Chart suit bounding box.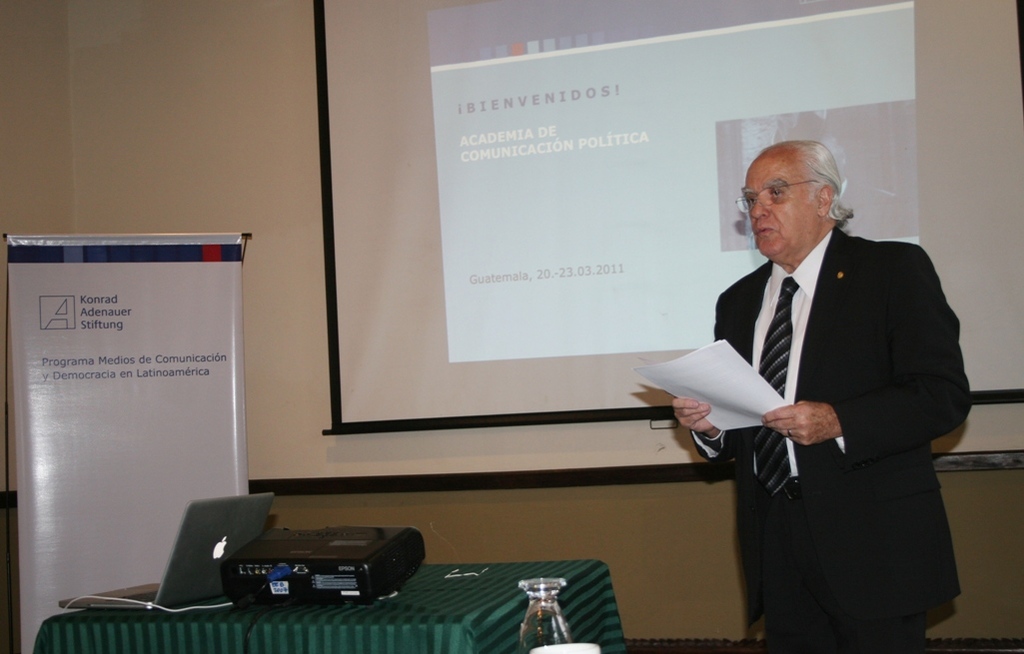
Charted: (x1=676, y1=217, x2=974, y2=651).
